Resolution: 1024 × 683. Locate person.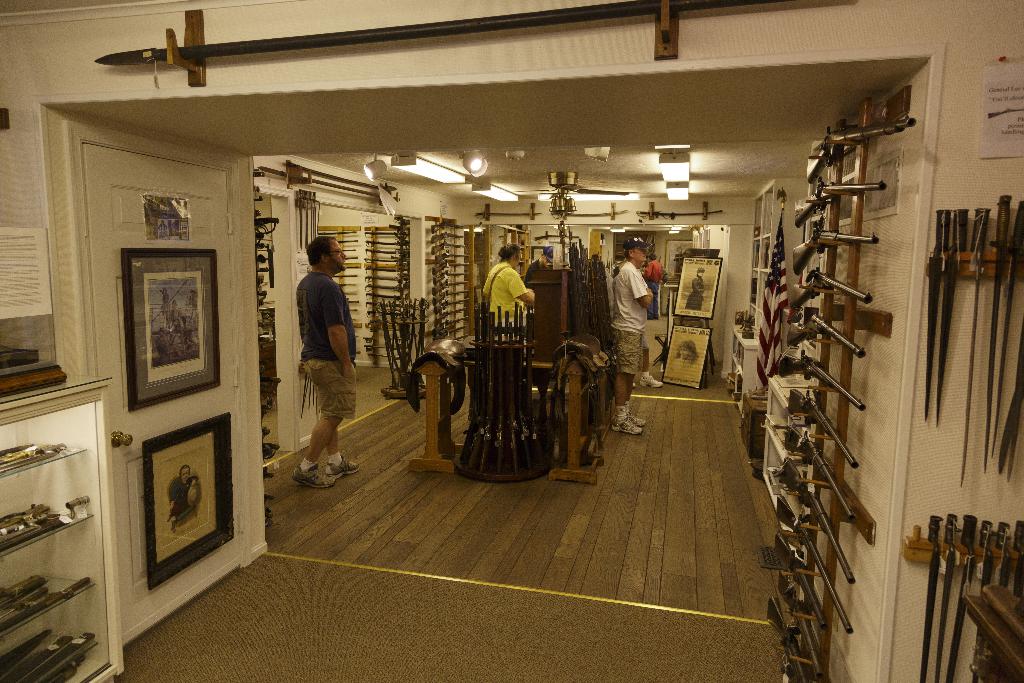
606 238 648 438.
